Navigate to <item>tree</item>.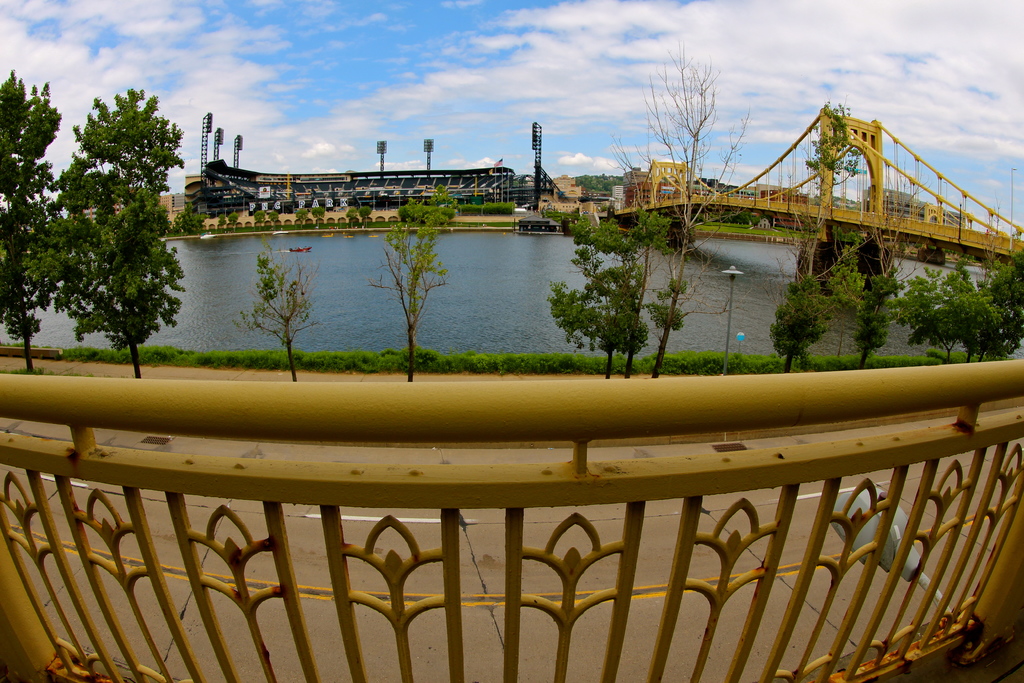
Navigation target: box(0, 69, 63, 378).
